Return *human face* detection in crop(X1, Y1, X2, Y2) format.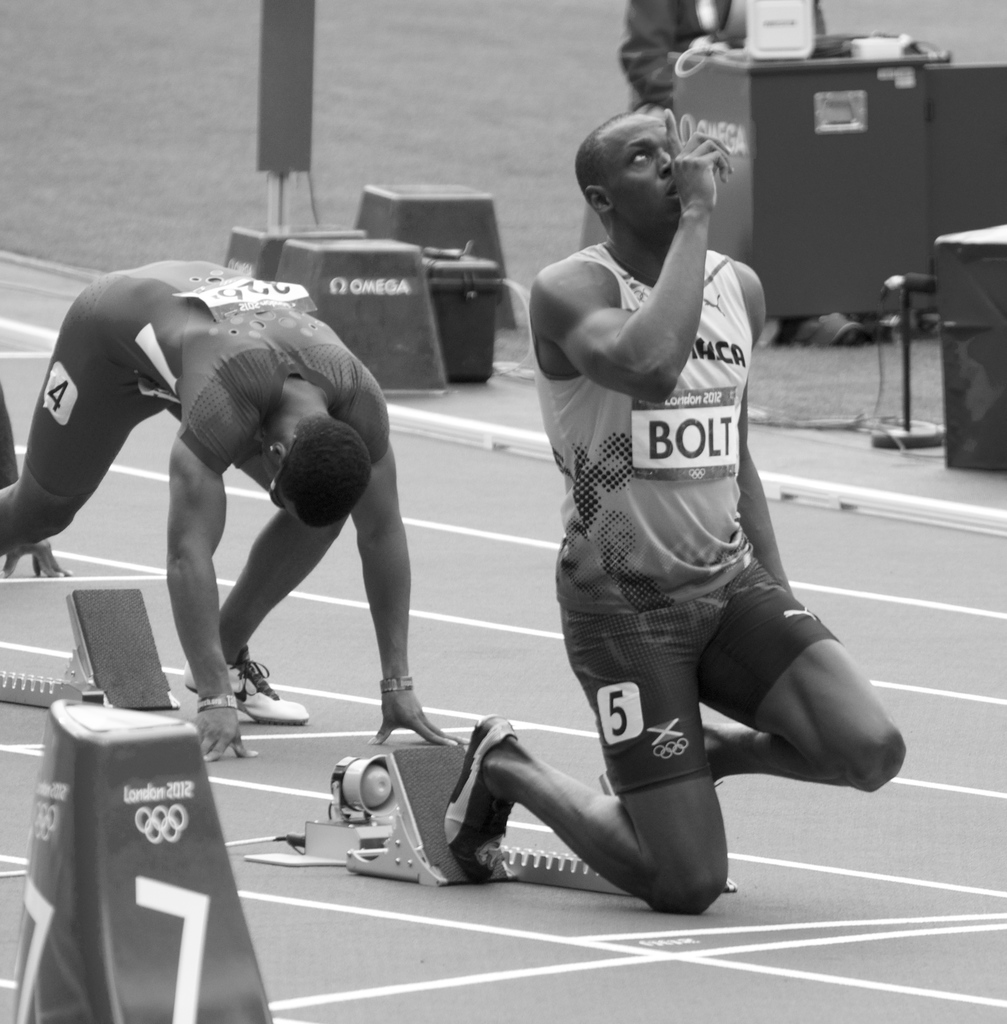
crop(608, 116, 686, 237).
